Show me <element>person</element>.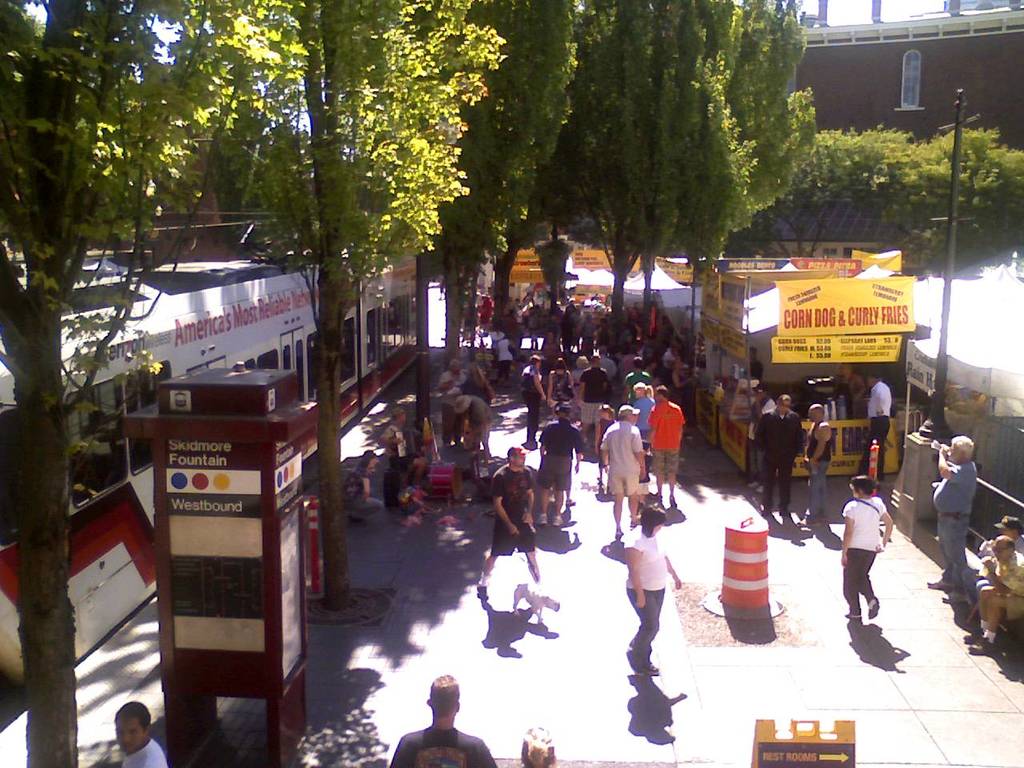
<element>person</element> is here: 936:434:978:605.
